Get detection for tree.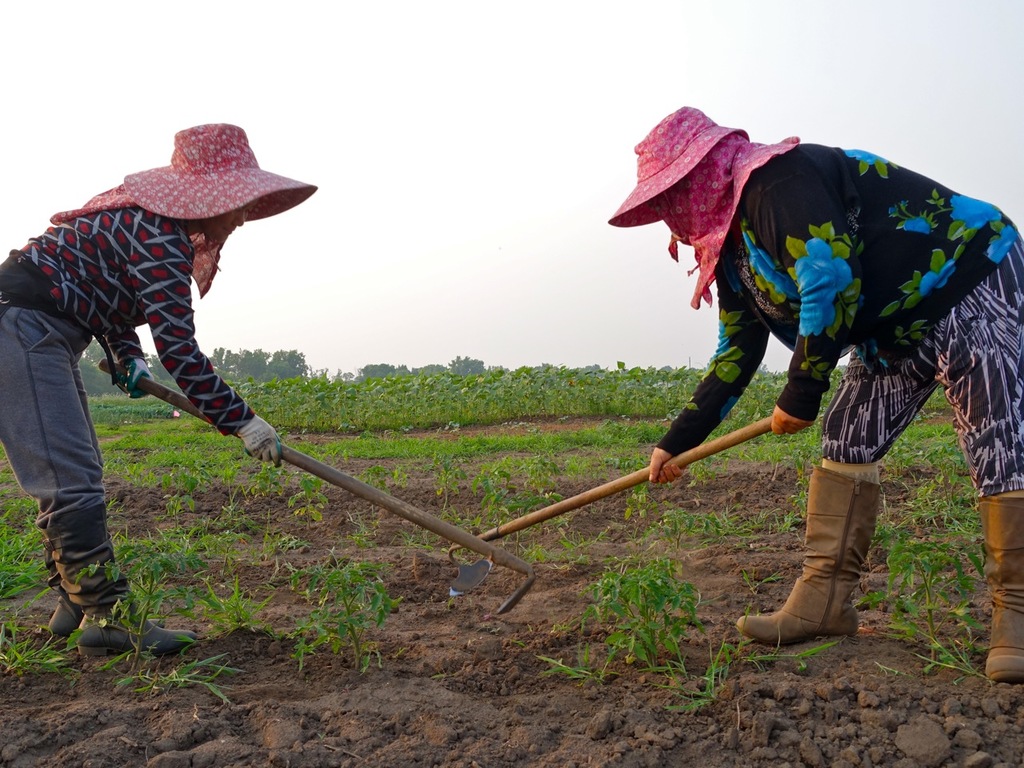
Detection: (left=349, top=358, right=394, bottom=371).
